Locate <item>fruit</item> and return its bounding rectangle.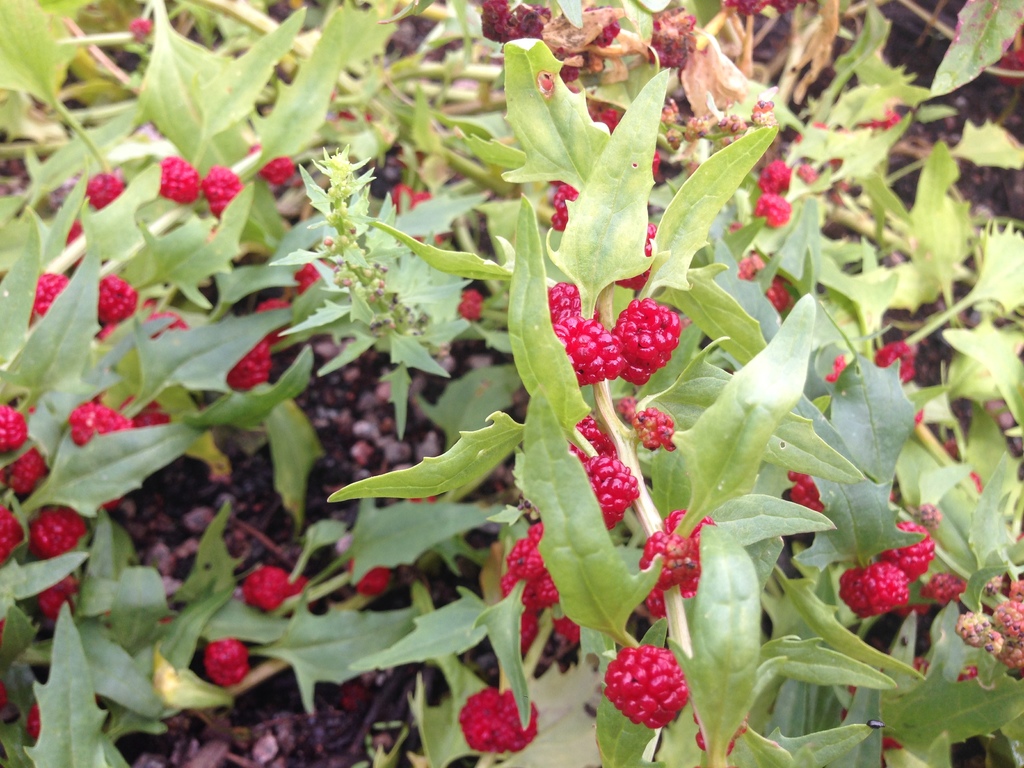
243,565,292,611.
